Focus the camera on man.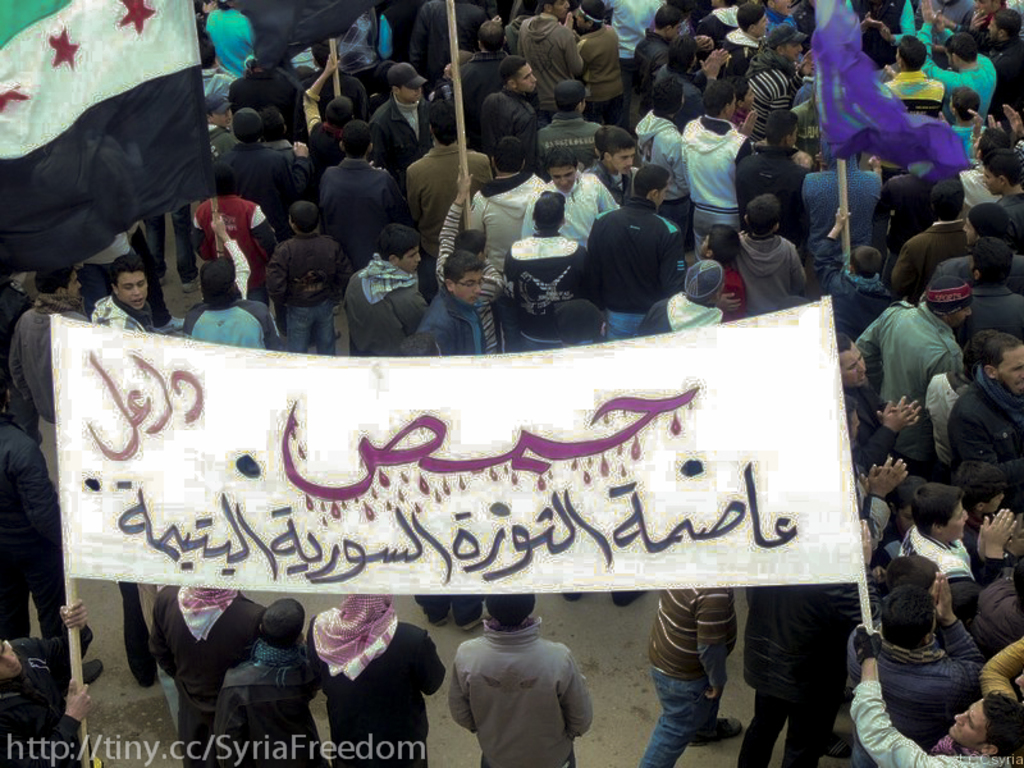
Focus region: box(652, 26, 727, 123).
